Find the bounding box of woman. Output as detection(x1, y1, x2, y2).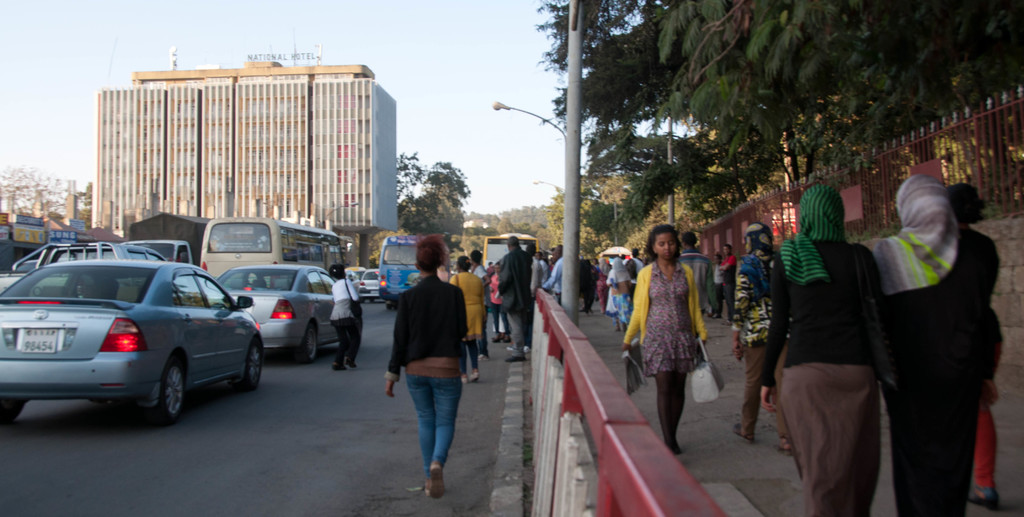
detection(385, 234, 468, 499).
